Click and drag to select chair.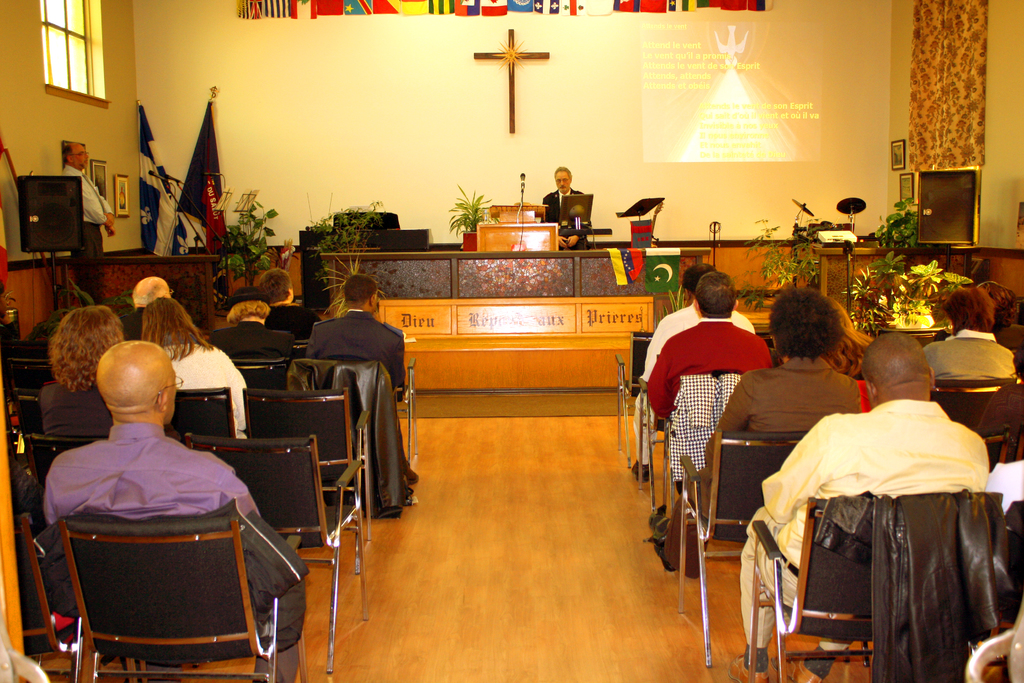
Selection: detection(227, 355, 291, 384).
